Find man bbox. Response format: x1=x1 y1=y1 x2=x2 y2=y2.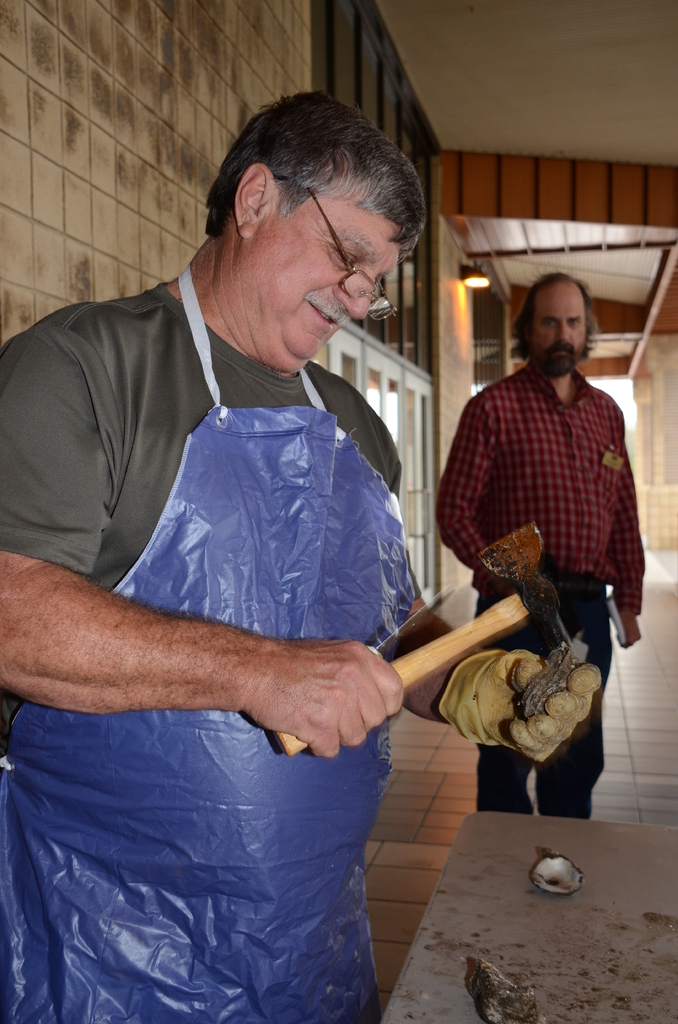
x1=432 y1=274 x2=658 y2=726.
